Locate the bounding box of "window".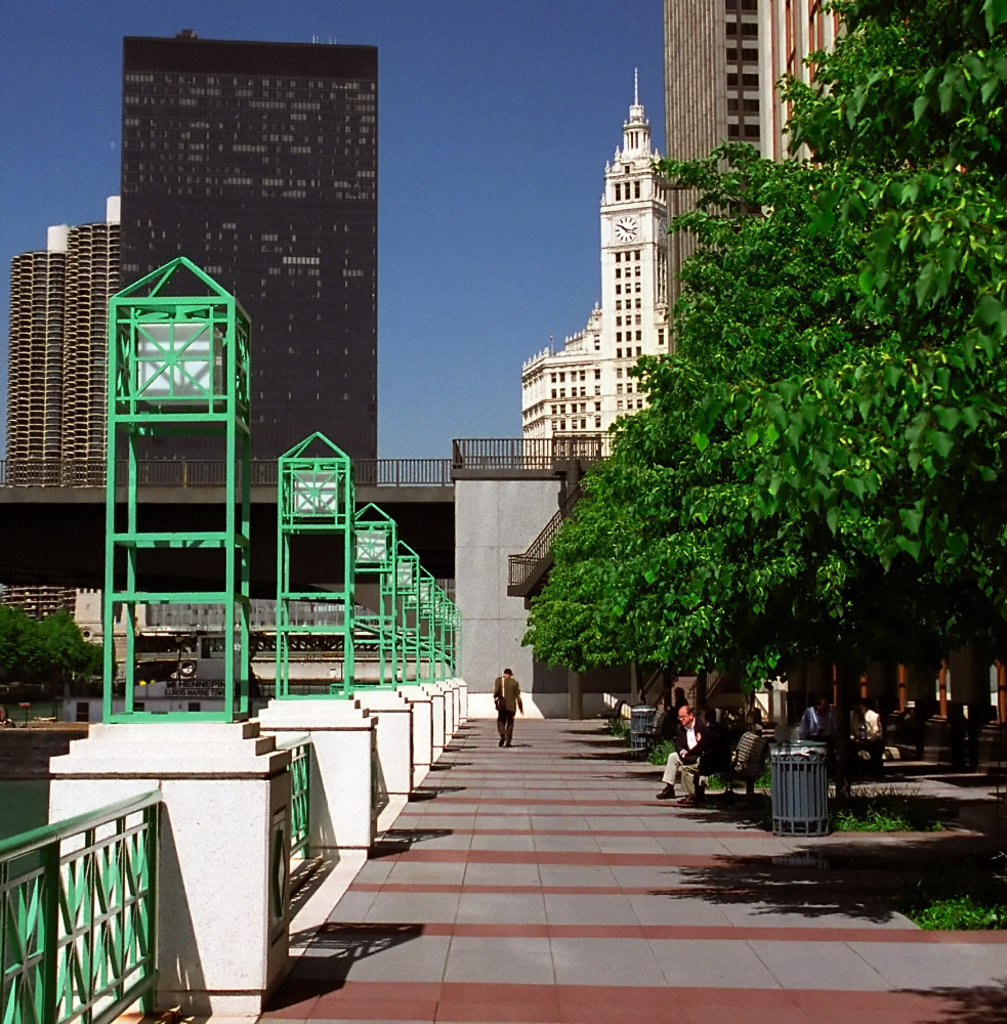
Bounding box: left=548, top=370, right=601, bottom=430.
